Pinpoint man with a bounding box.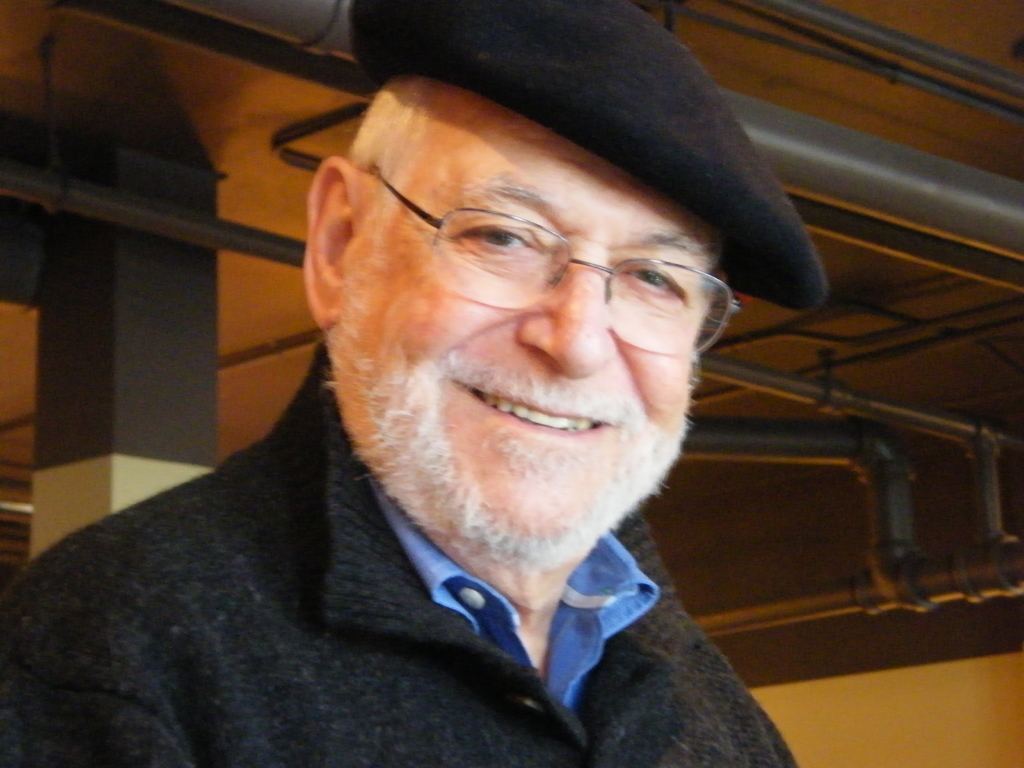
bbox=[0, 0, 828, 767].
